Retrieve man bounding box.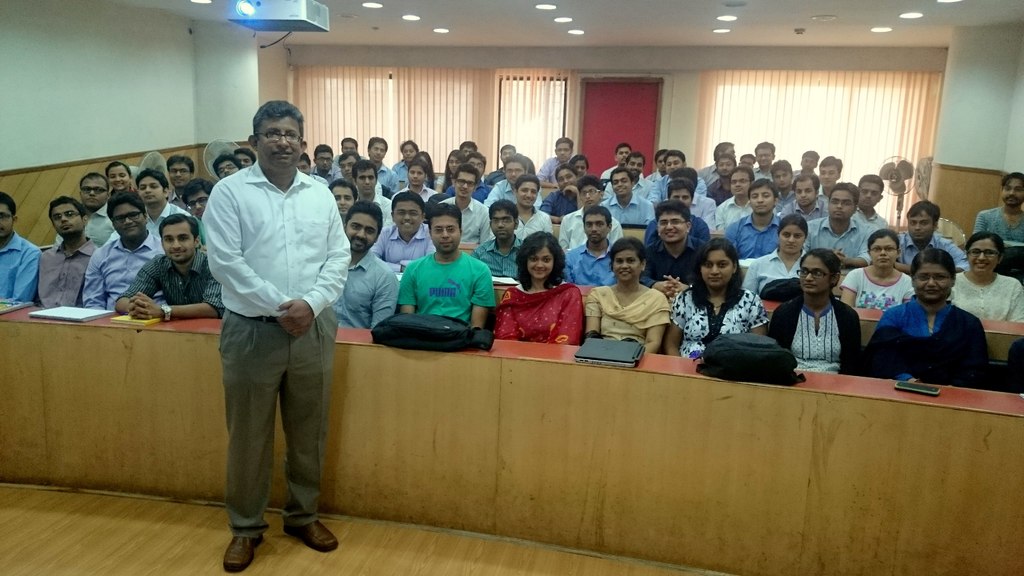
Bounding box: 564,206,617,286.
